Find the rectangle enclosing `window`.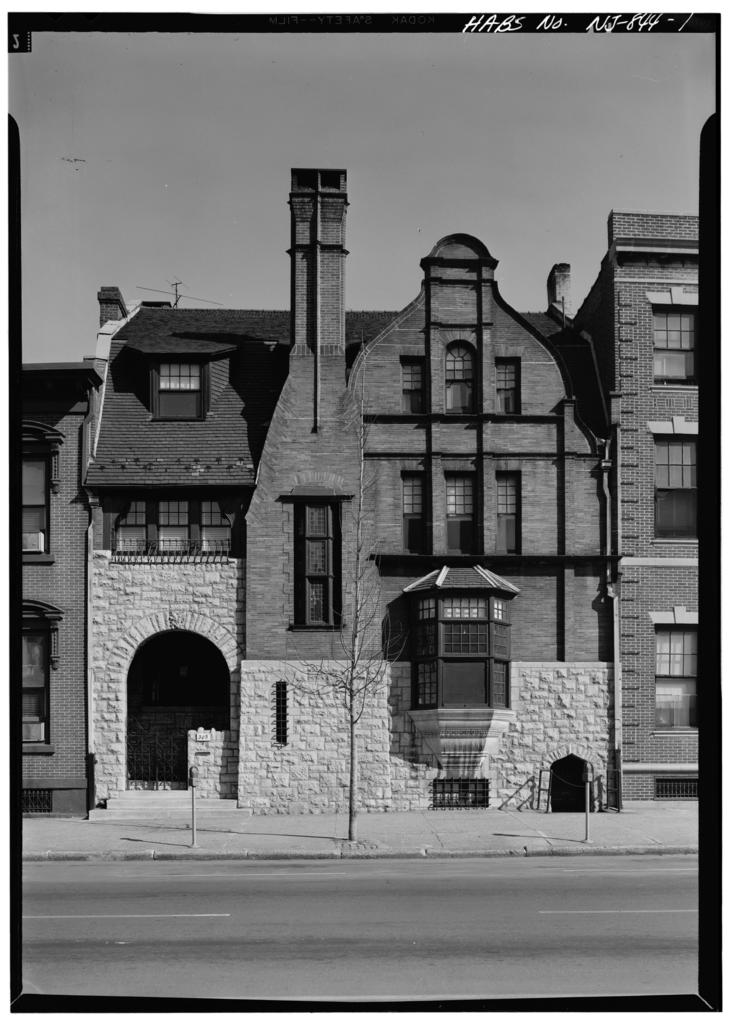
crop(292, 486, 342, 636).
